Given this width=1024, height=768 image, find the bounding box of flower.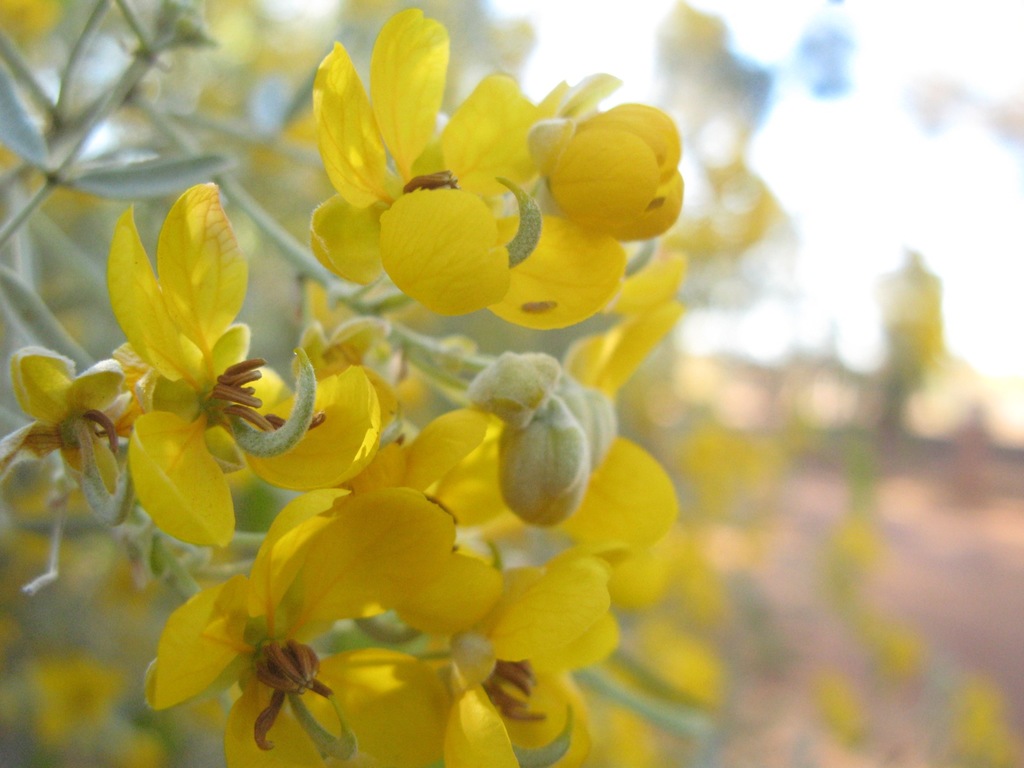
[left=54, top=172, right=280, bottom=543].
